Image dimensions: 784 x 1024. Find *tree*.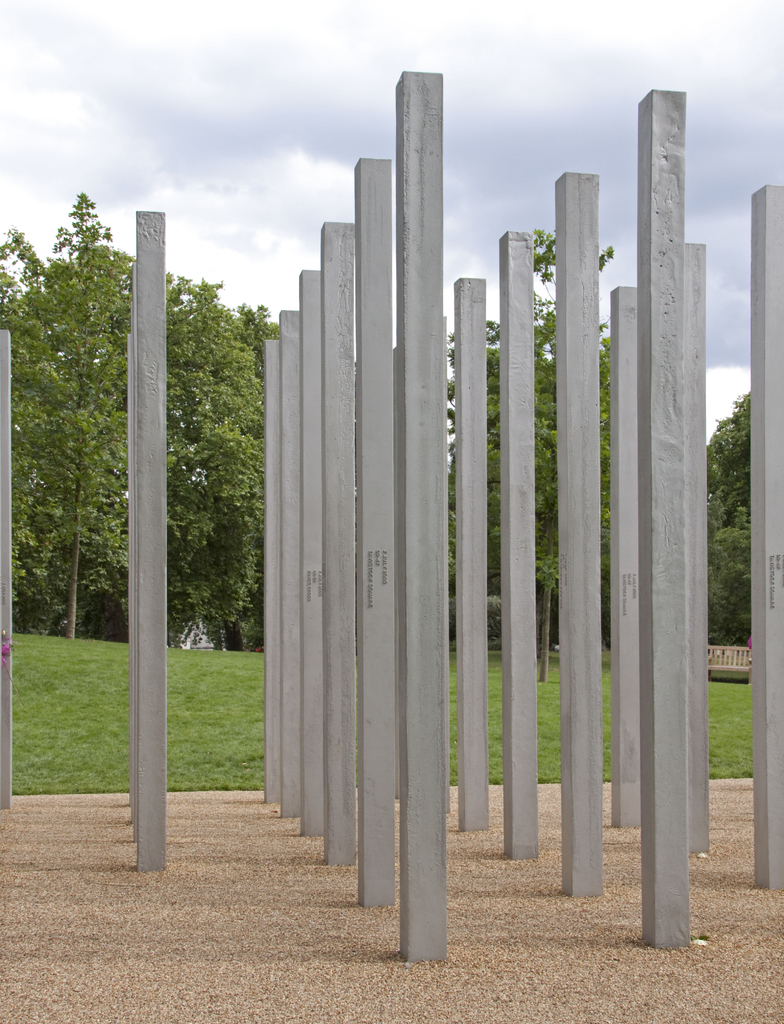
707, 386, 756, 659.
